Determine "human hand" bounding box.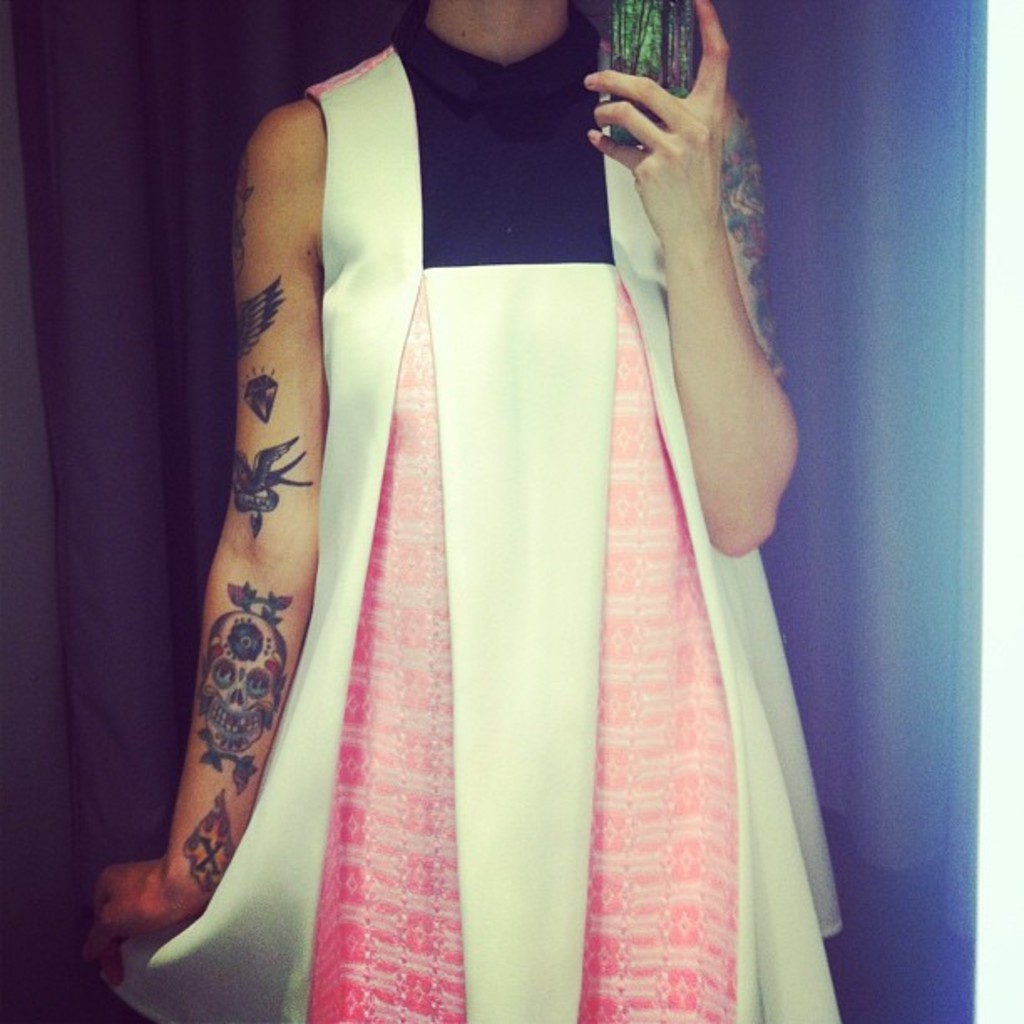
Determined: bbox(582, 0, 735, 243).
